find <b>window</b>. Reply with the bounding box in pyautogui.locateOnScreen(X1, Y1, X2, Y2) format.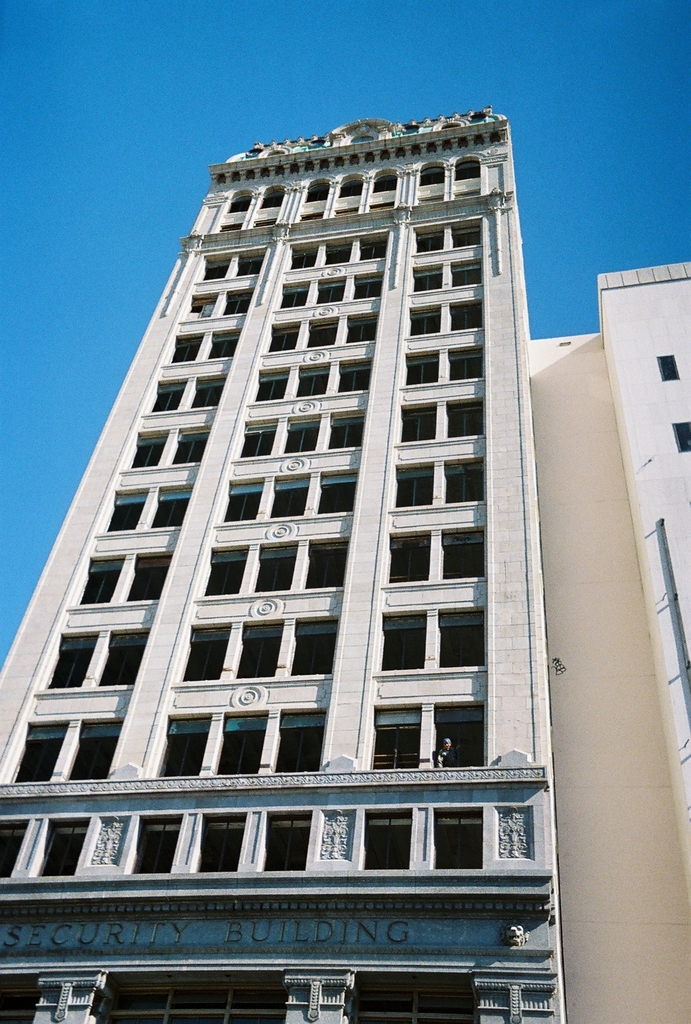
pyautogui.locateOnScreen(331, 417, 366, 447).
